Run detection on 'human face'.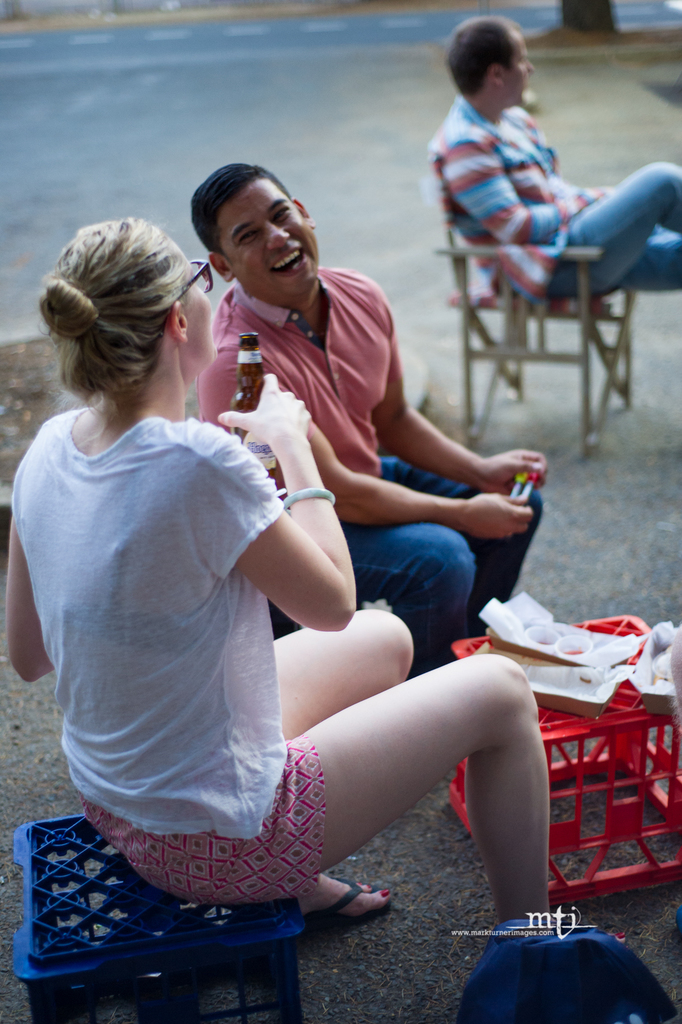
Result: select_region(218, 179, 320, 291).
